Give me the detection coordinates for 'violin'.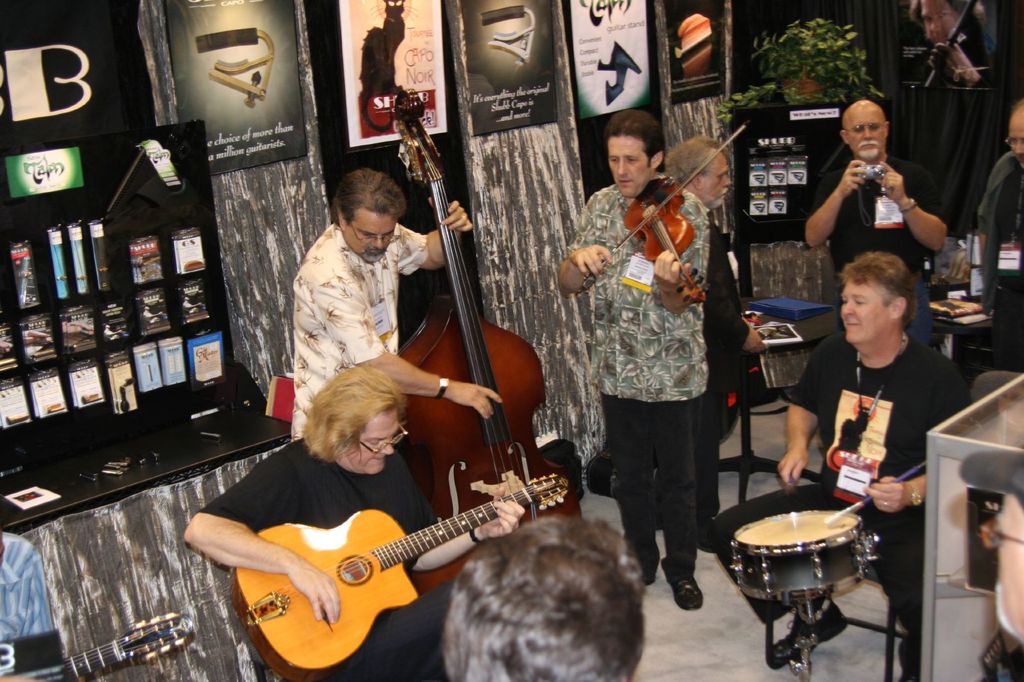
crop(609, 121, 744, 328).
